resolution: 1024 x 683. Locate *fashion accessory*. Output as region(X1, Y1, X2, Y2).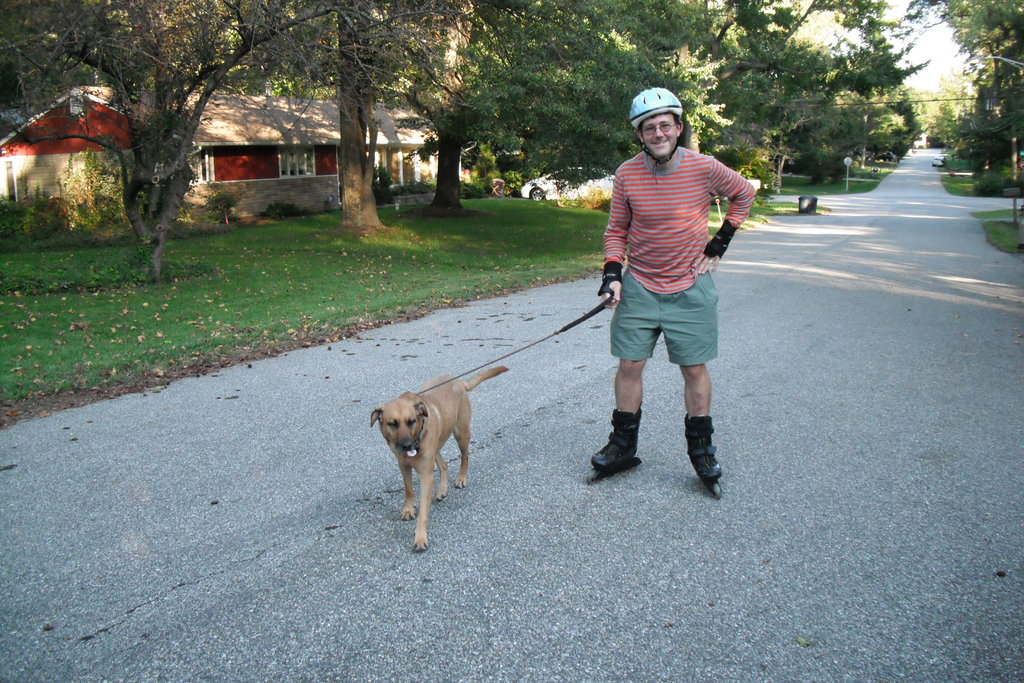
region(681, 414, 723, 482).
